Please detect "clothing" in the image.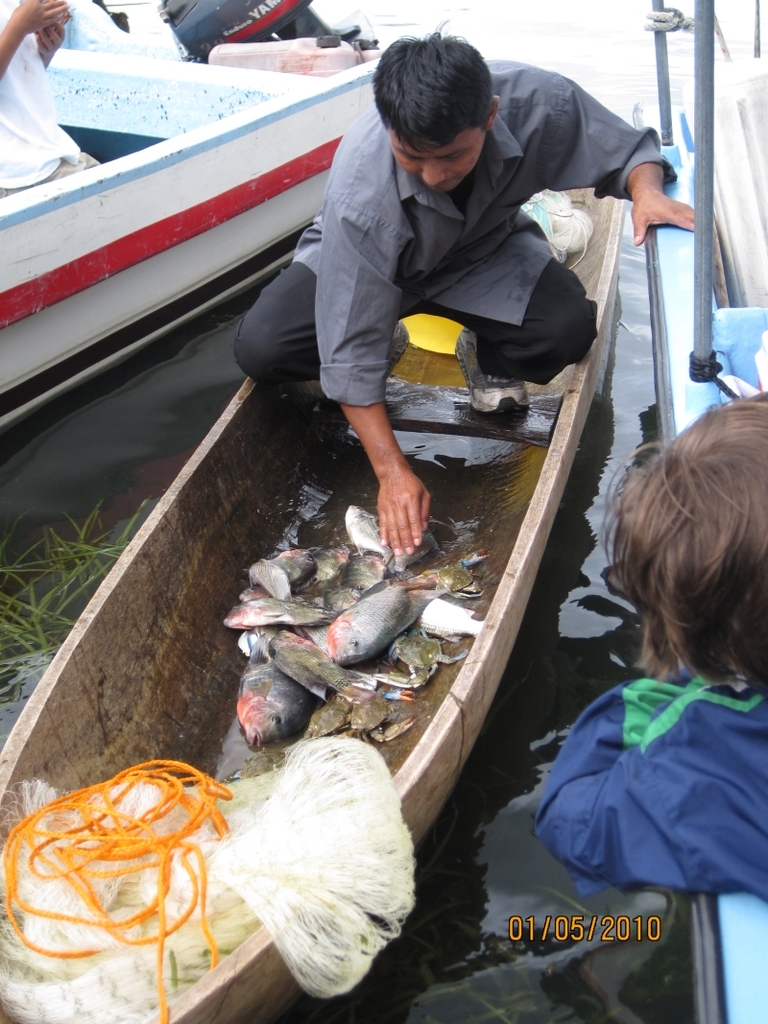
box=[234, 54, 675, 424].
